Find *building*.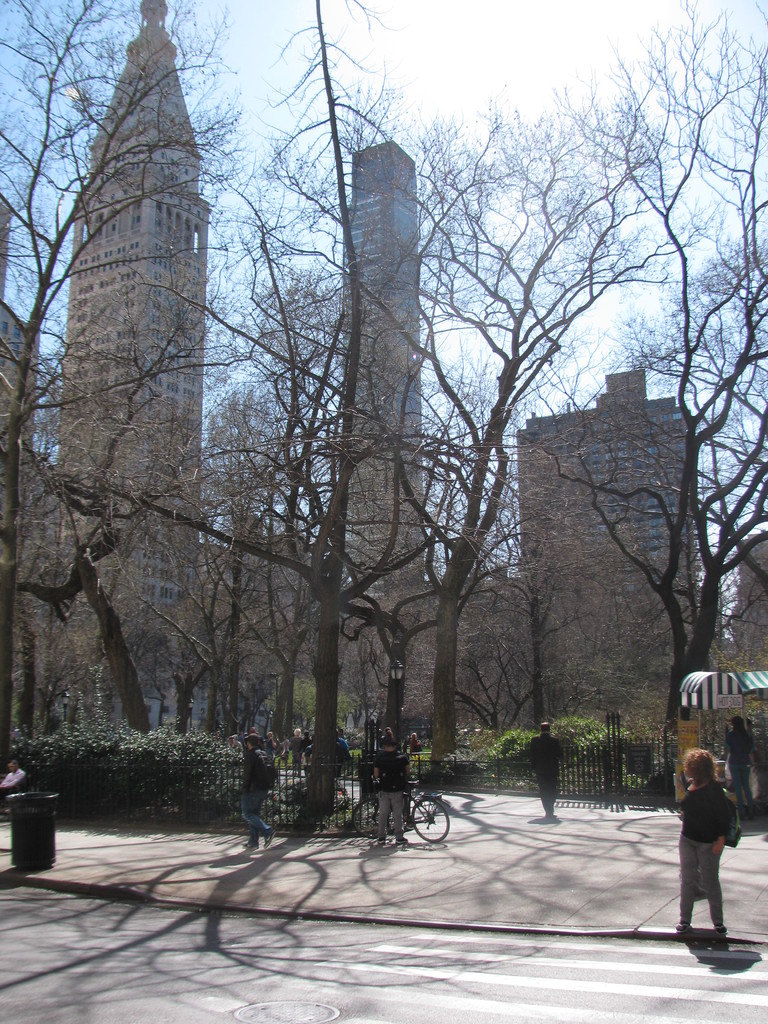
<box>0,0,767,760</box>.
